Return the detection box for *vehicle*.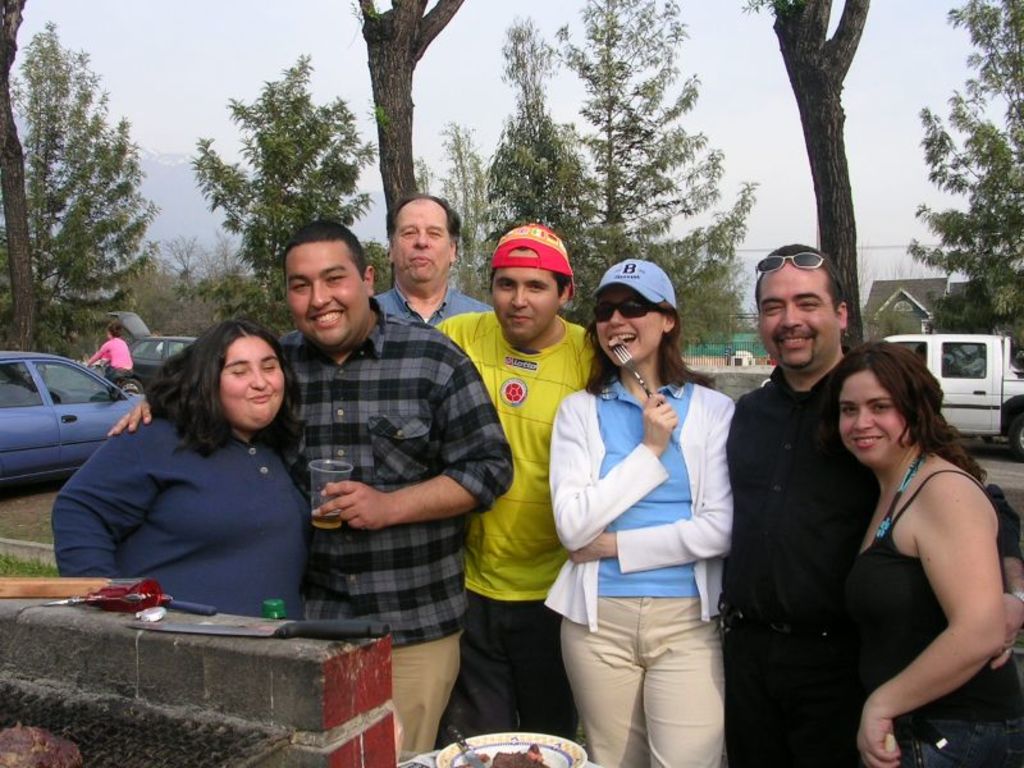
bbox=[878, 332, 1023, 458].
